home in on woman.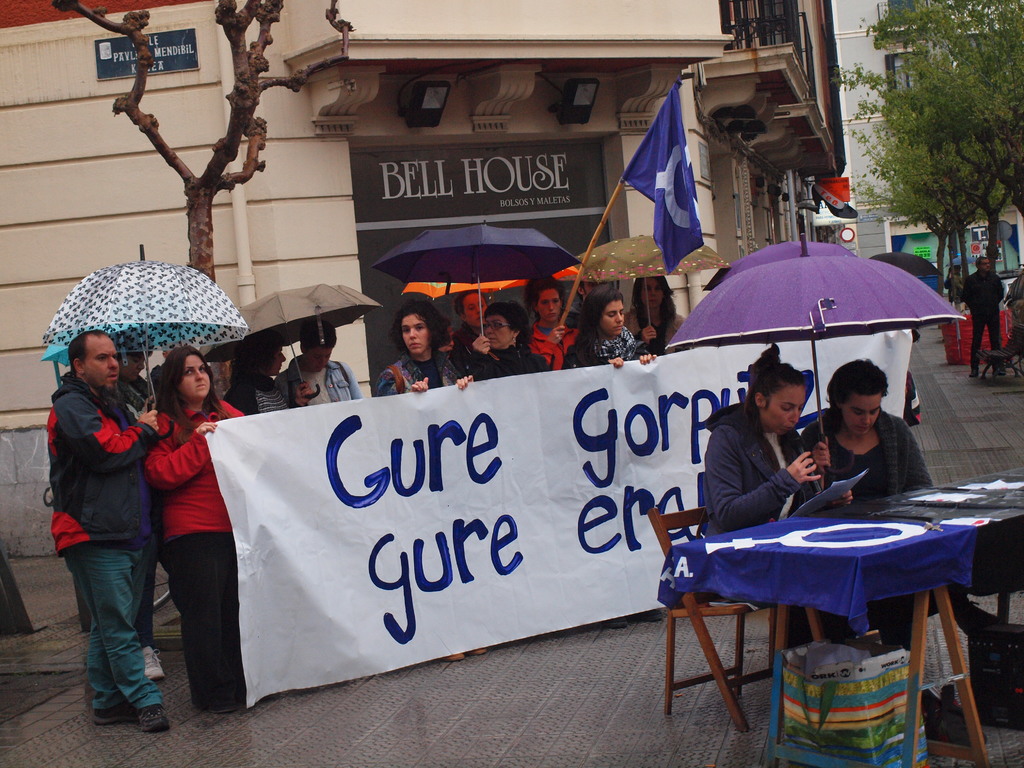
Homed in at {"x1": 624, "y1": 271, "x2": 684, "y2": 346}.
